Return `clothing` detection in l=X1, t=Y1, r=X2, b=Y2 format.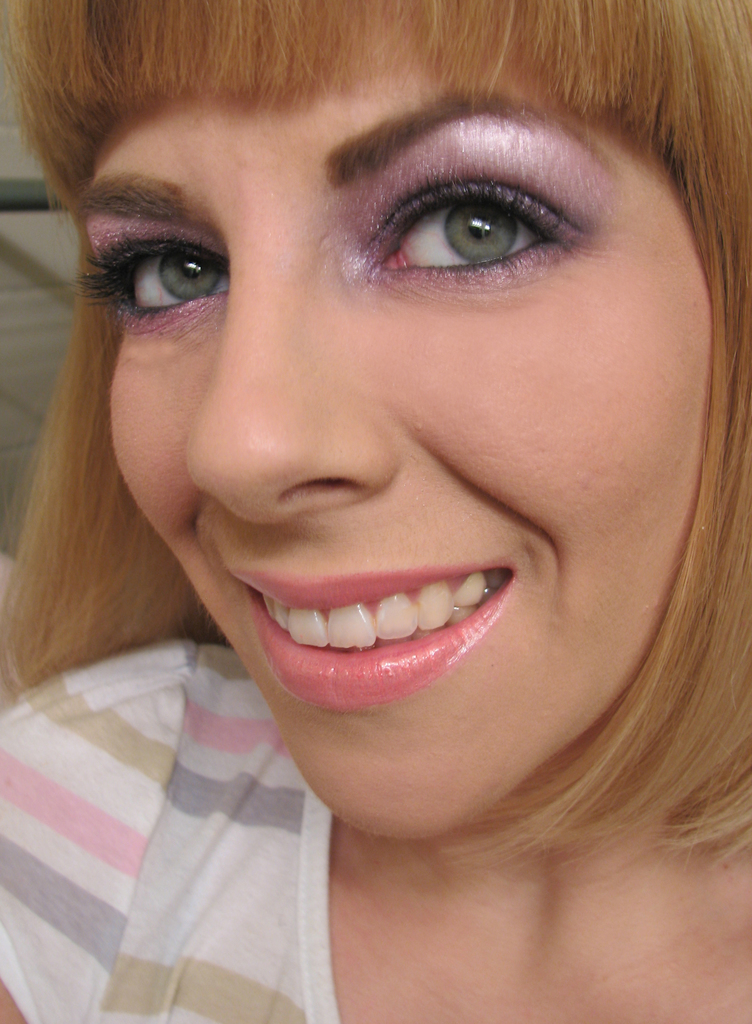
l=0, t=636, r=334, b=1023.
